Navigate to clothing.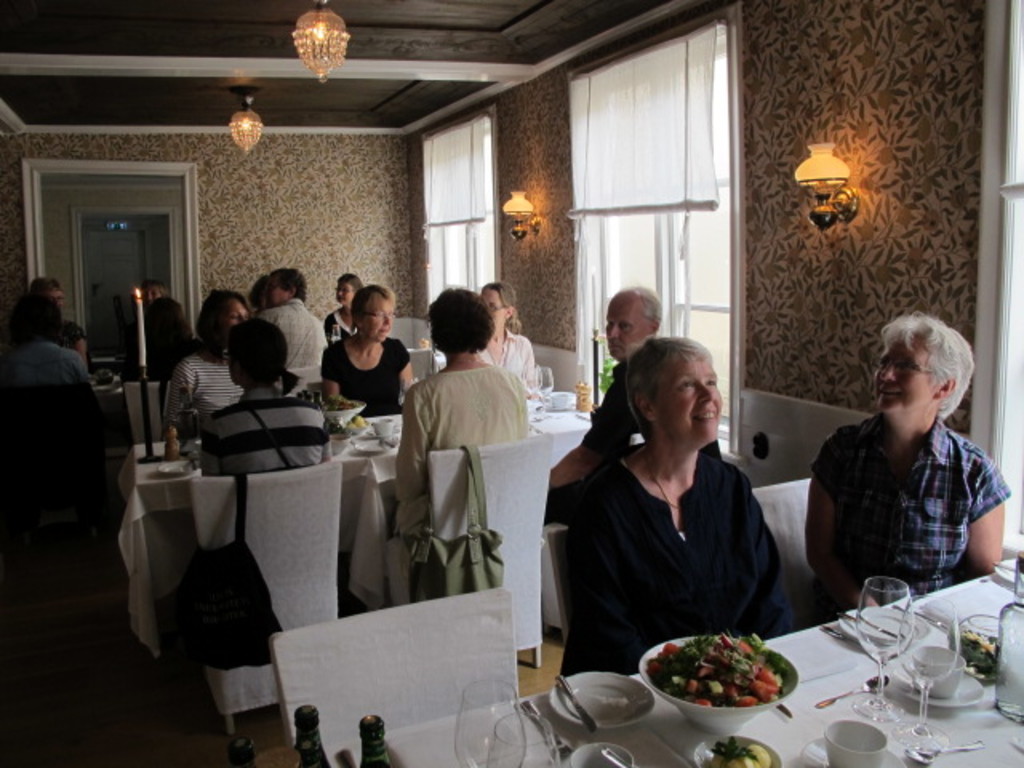
Navigation target: locate(203, 389, 342, 477).
